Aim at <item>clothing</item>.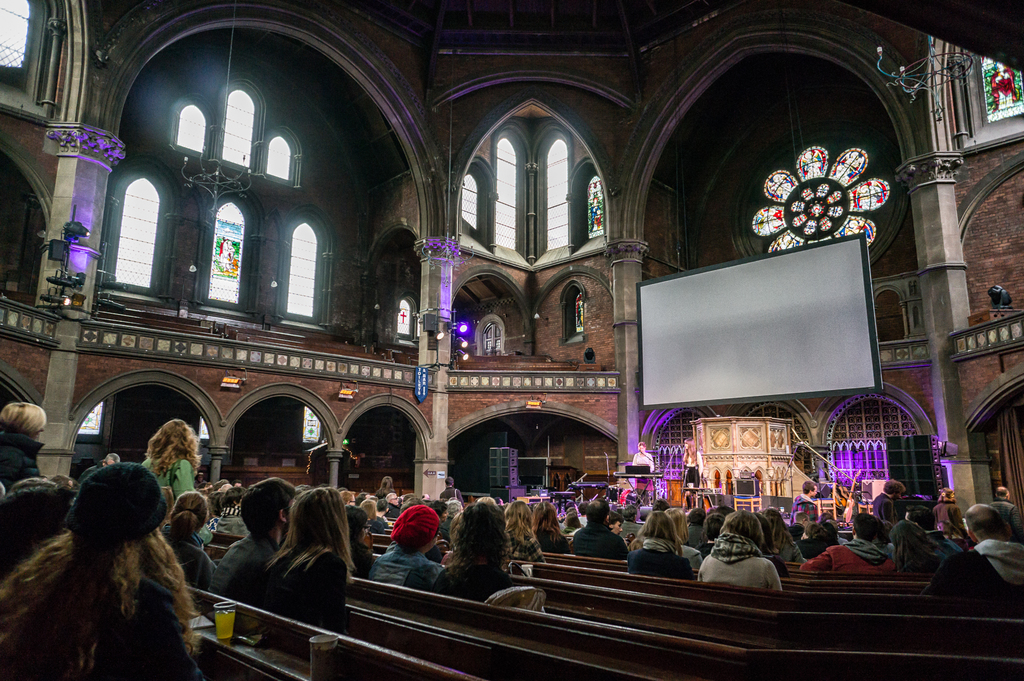
Aimed at [377,546,438,591].
